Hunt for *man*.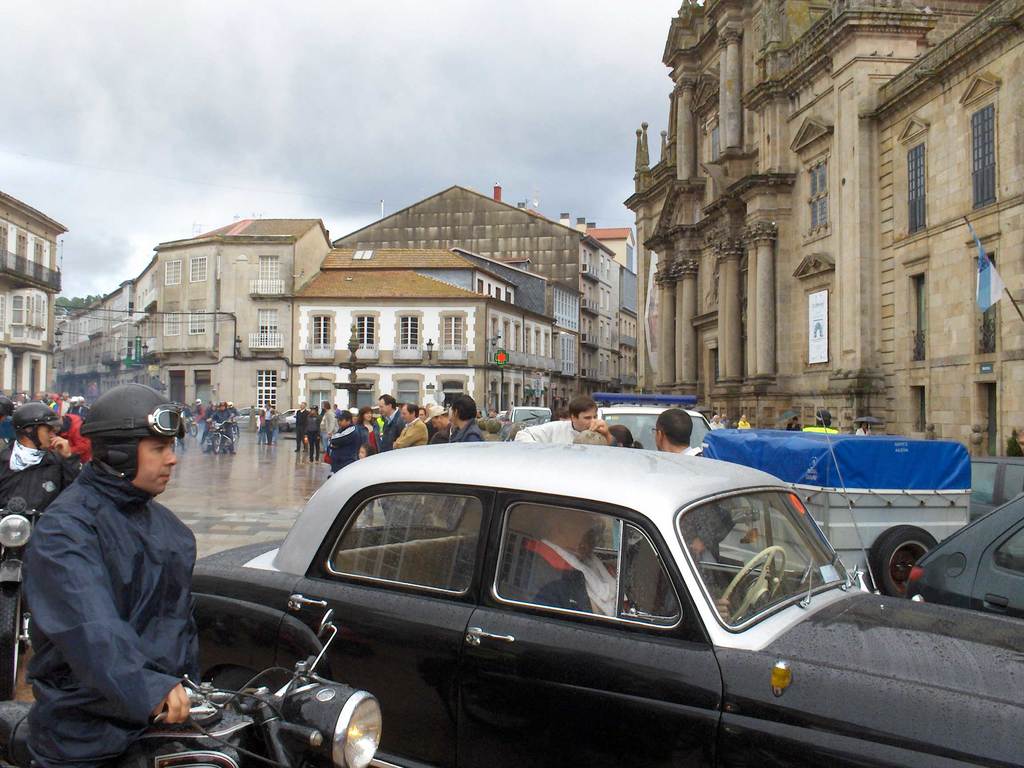
Hunted down at [x1=394, y1=401, x2=430, y2=454].
